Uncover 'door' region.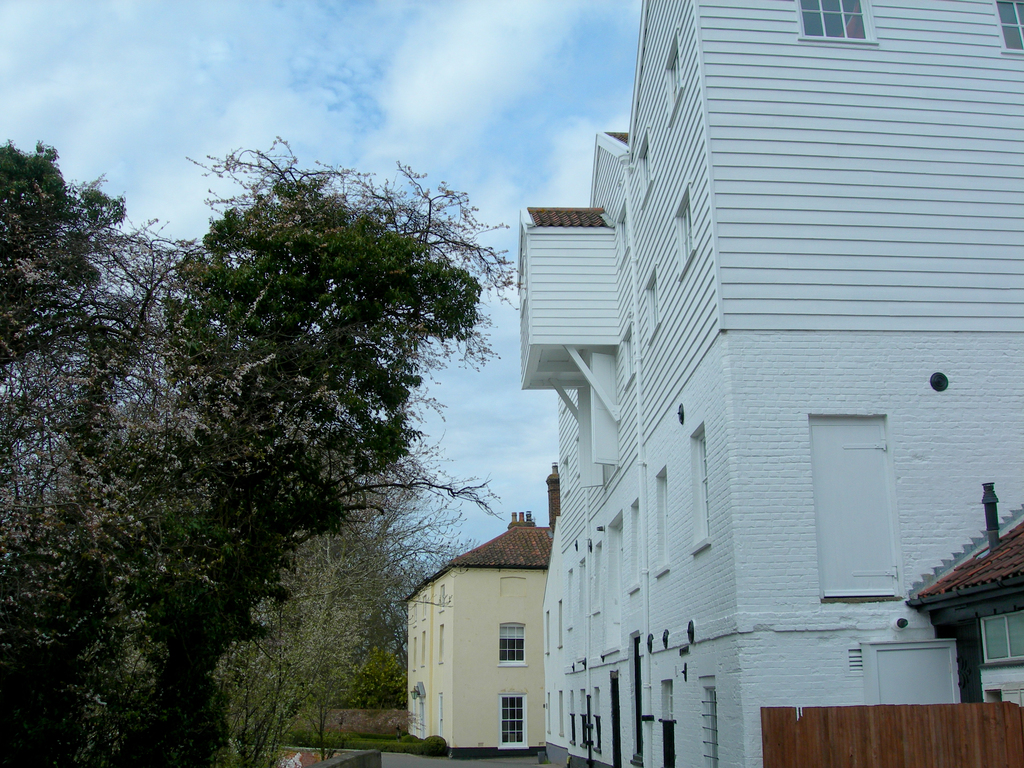
Uncovered: 872/641/959/708.
